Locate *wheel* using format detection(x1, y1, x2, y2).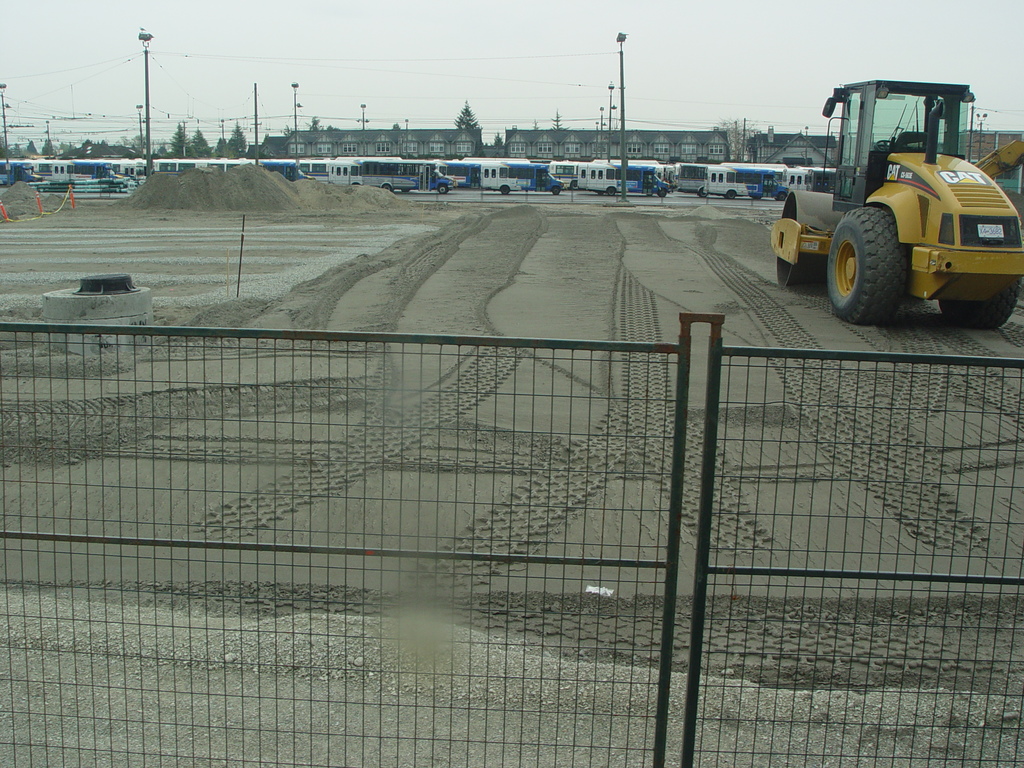
detection(501, 184, 509, 195).
